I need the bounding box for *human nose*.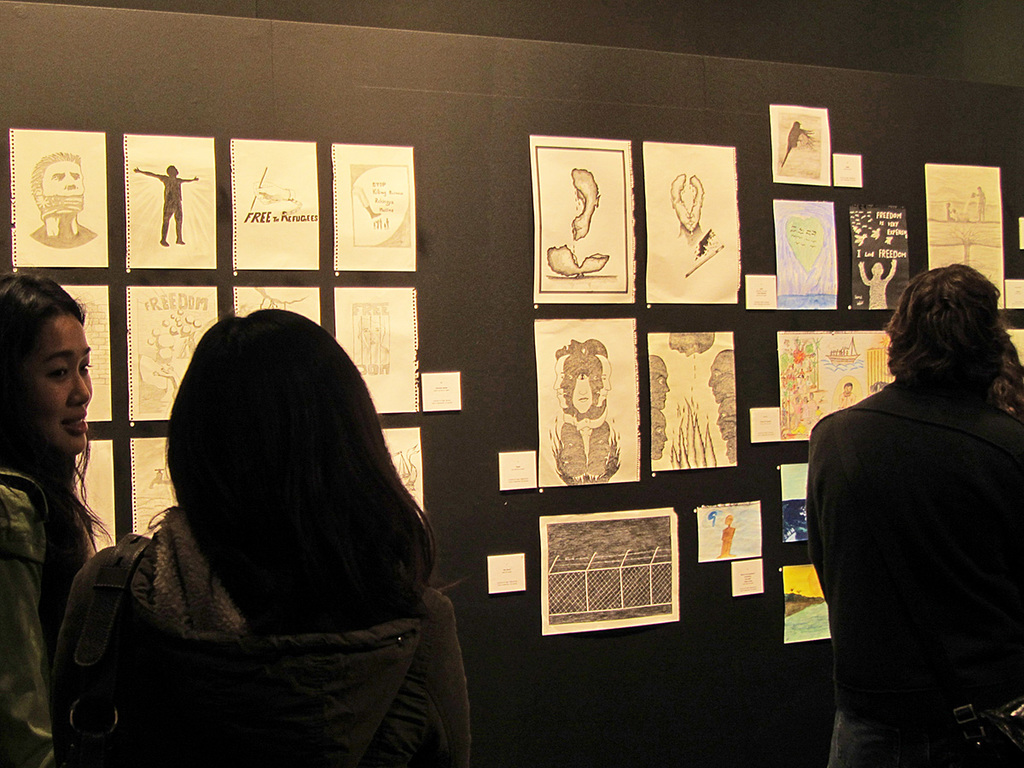
Here it is: detection(69, 373, 91, 404).
